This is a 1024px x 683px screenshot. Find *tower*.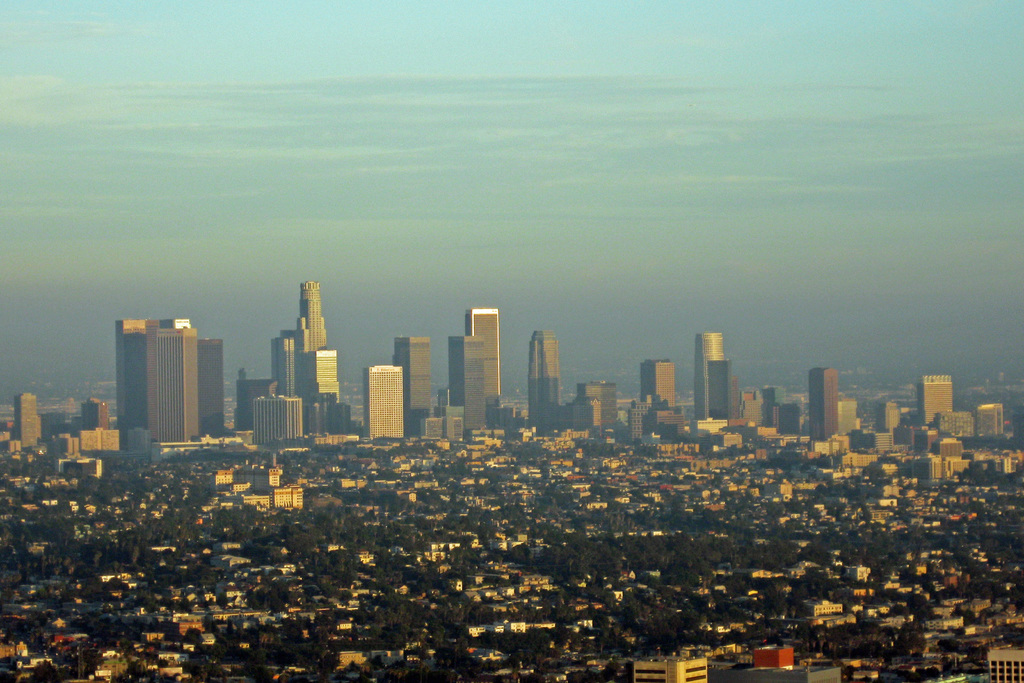
Bounding box: l=696, t=335, r=730, b=435.
